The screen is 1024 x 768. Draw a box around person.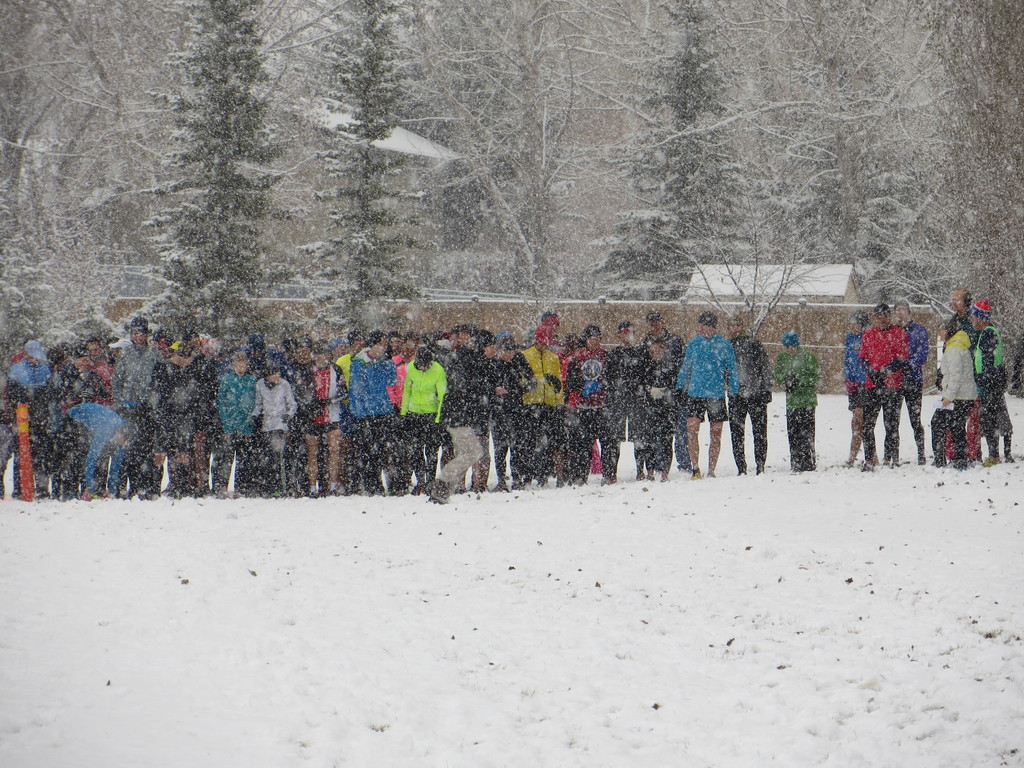
bbox=[833, 310, 874, 467].
